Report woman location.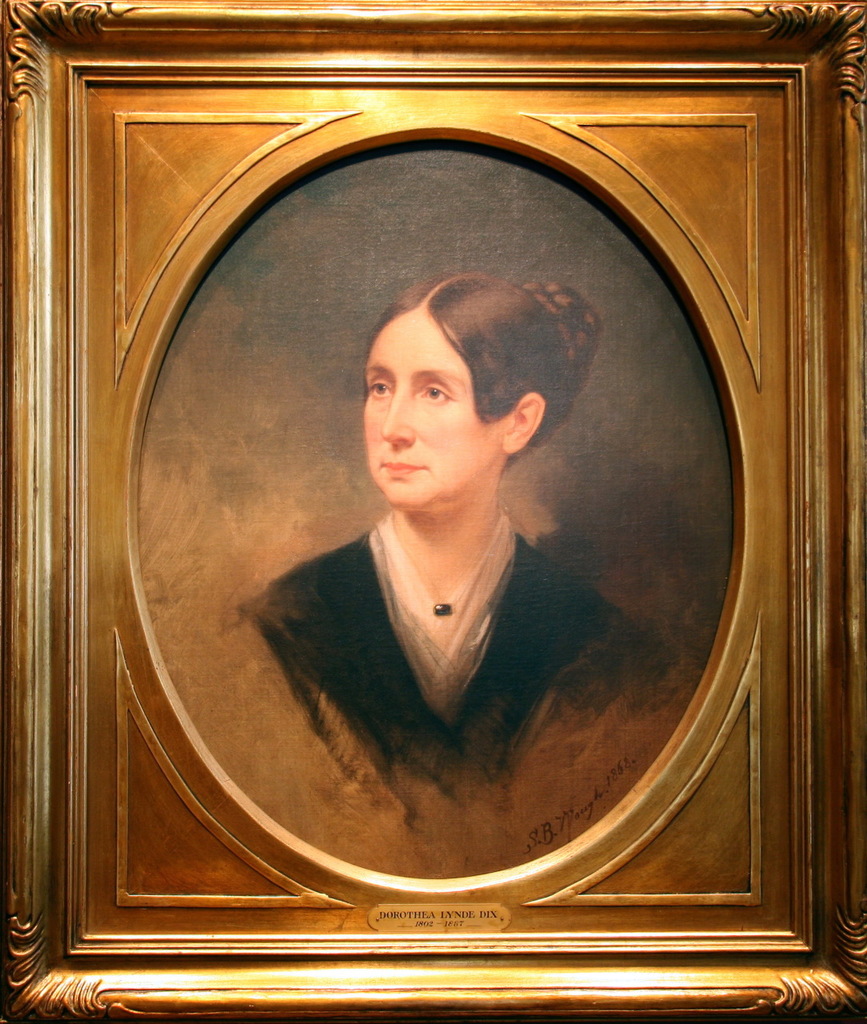
Report: x1=242, y1=274, x2=663, y2=798.
